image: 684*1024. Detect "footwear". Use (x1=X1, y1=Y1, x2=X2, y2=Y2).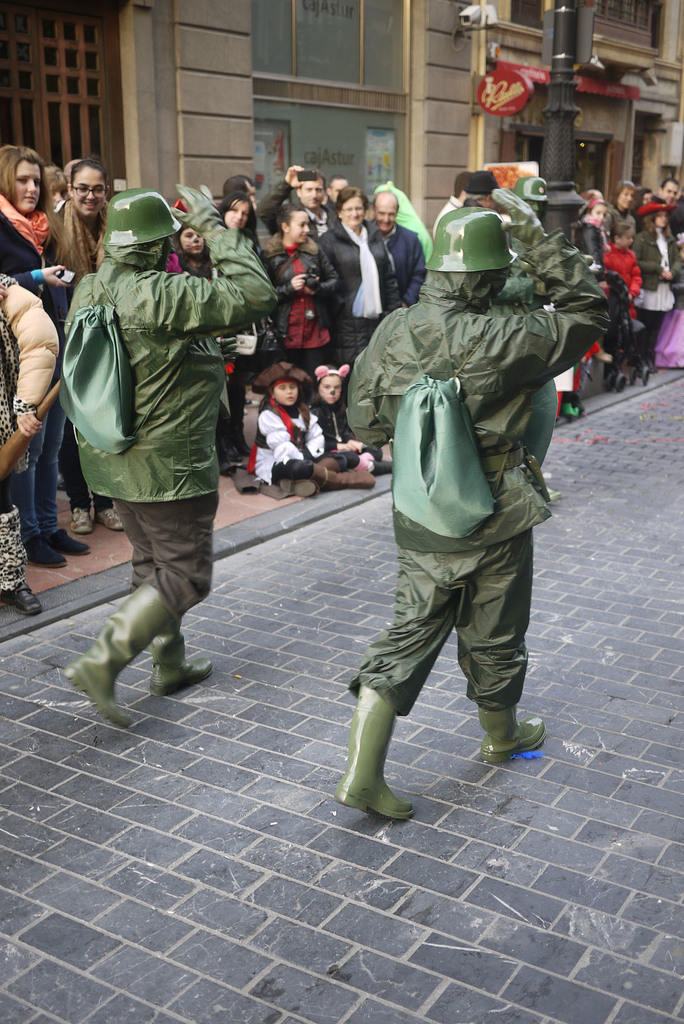
(x1=314, y1=461, x2=374, y2=485).
